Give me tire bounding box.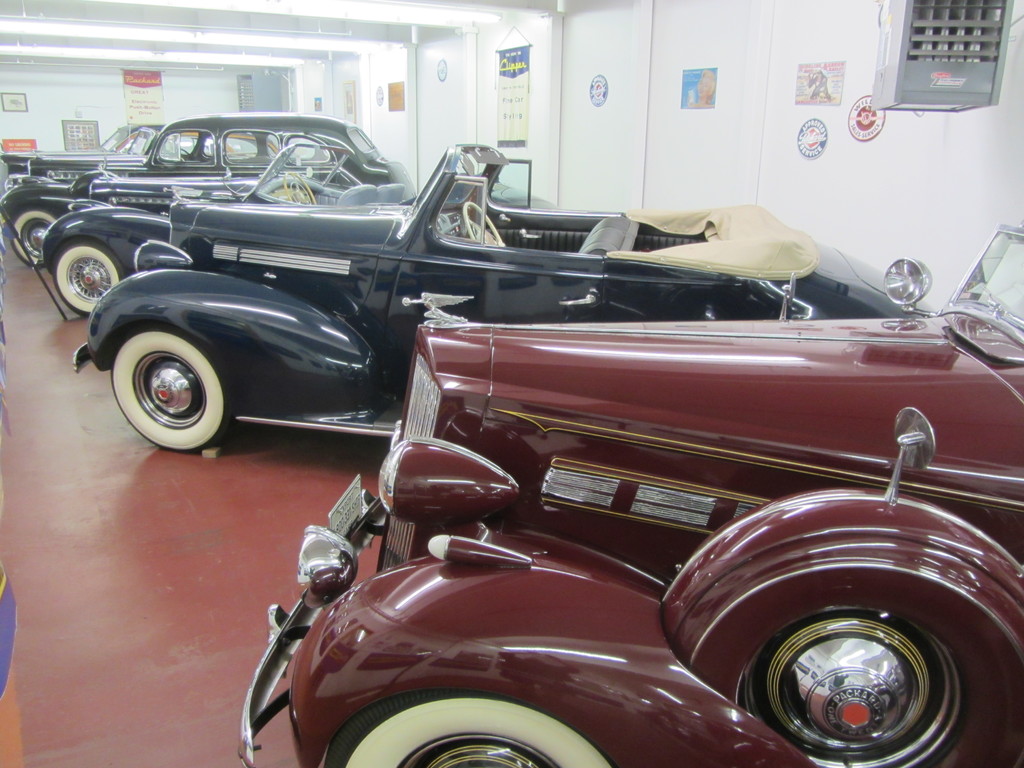
<box>737,605,969,767</box>.
